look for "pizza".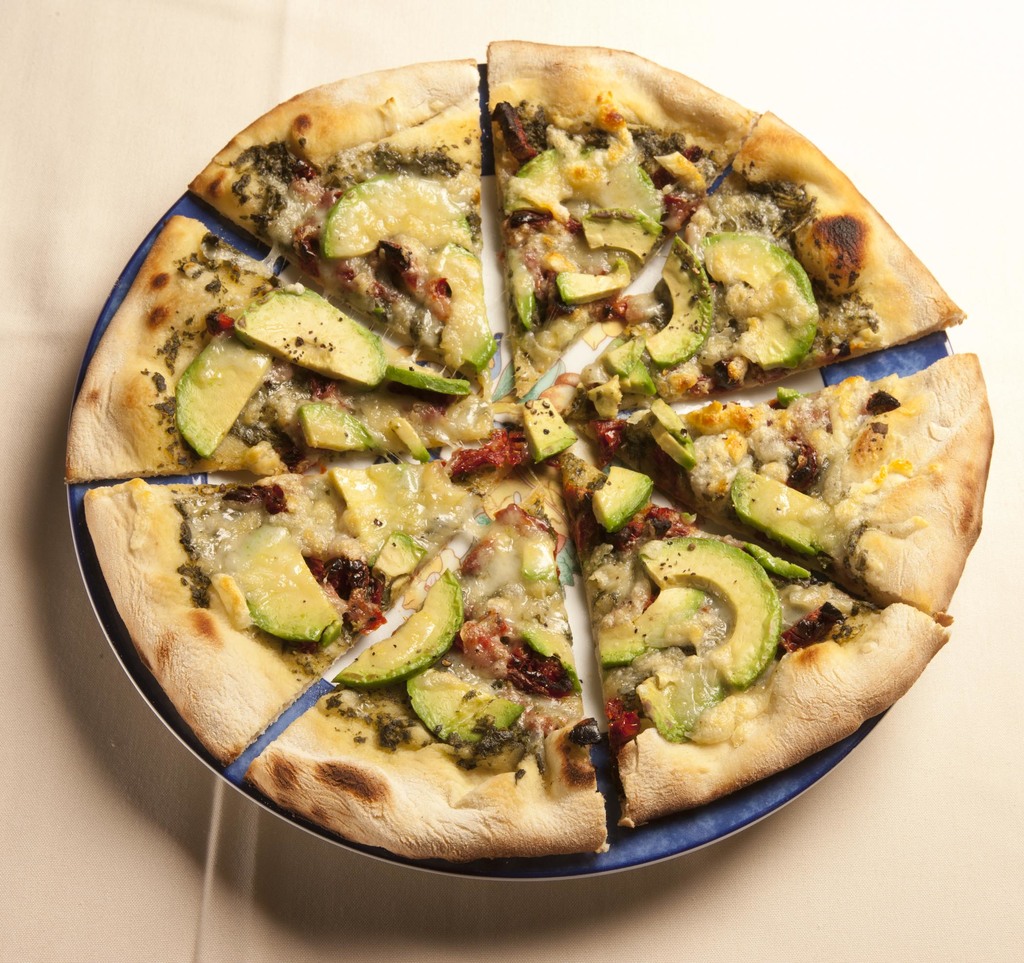
Found: 81, 445, 495, 765.
